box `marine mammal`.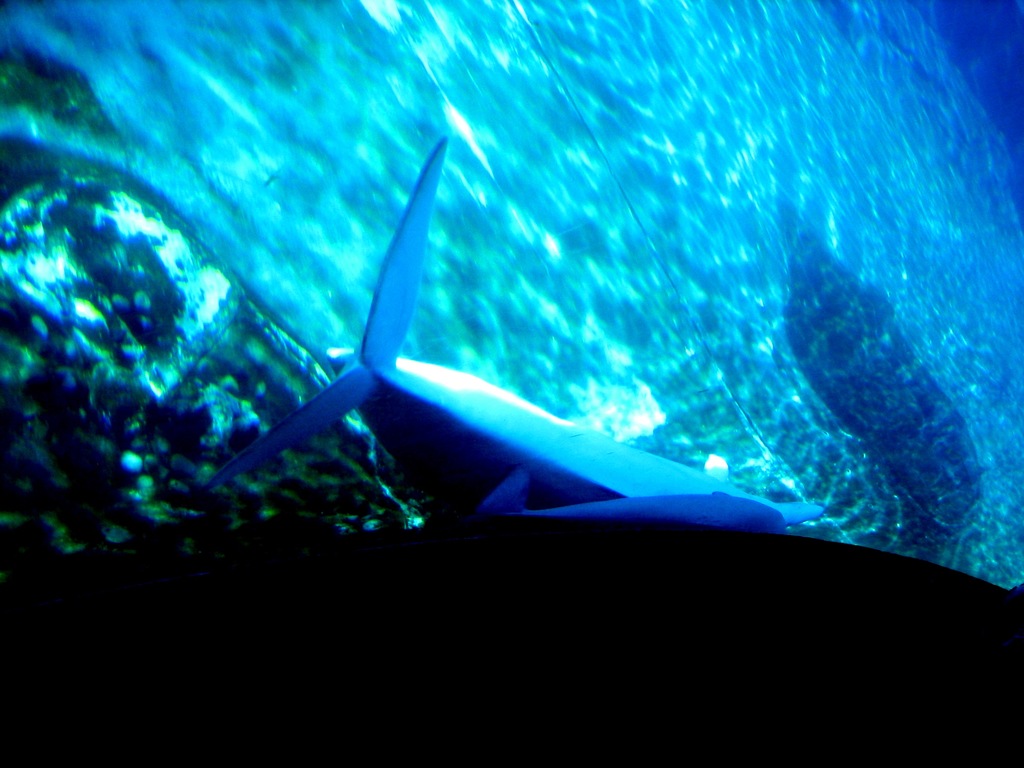
181, 164, 782, 552.
